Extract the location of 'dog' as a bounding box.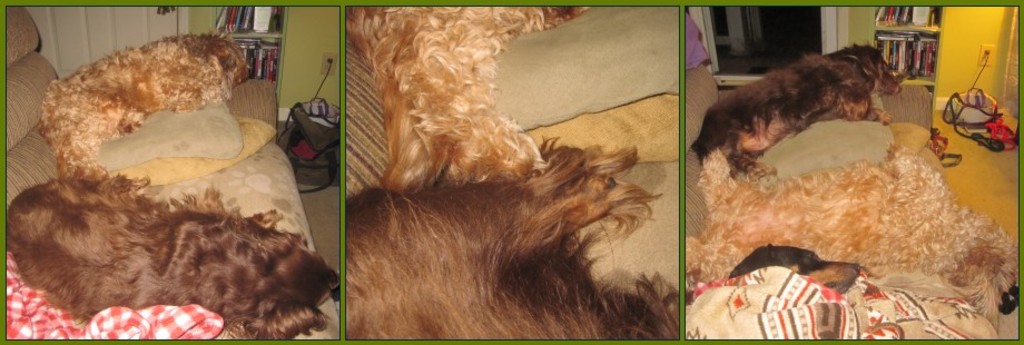
BBox(7, 174, 341, 339).
